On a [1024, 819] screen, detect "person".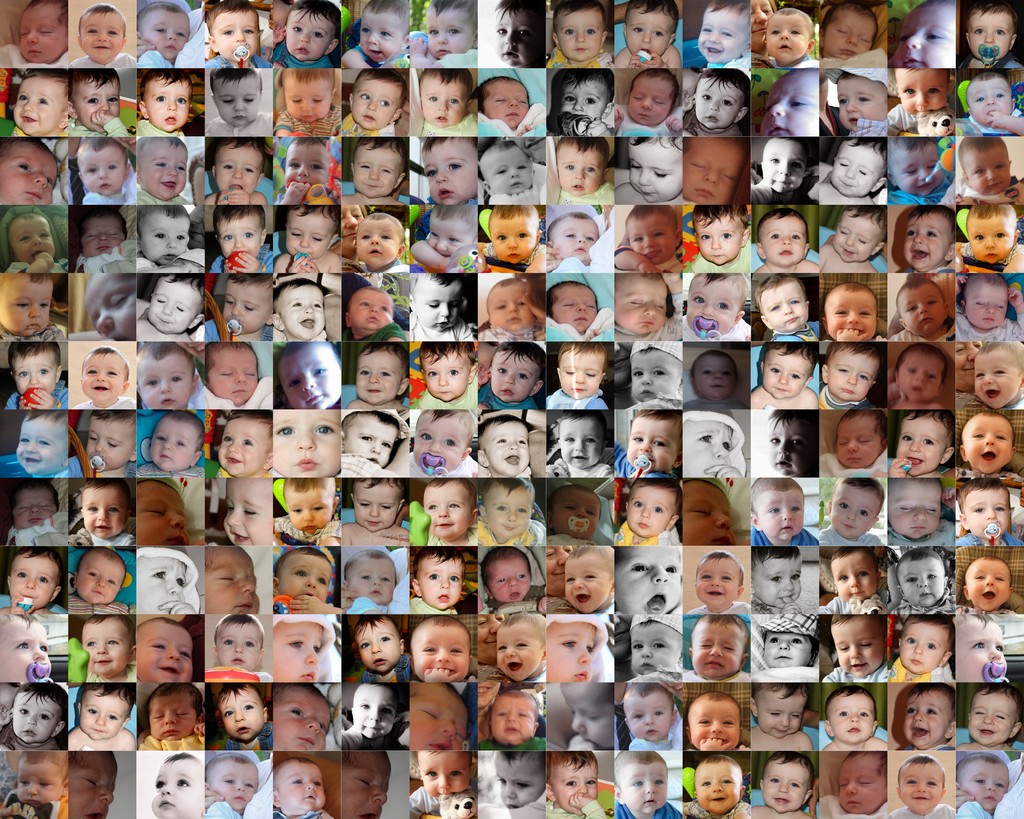
420,138,476,205.
